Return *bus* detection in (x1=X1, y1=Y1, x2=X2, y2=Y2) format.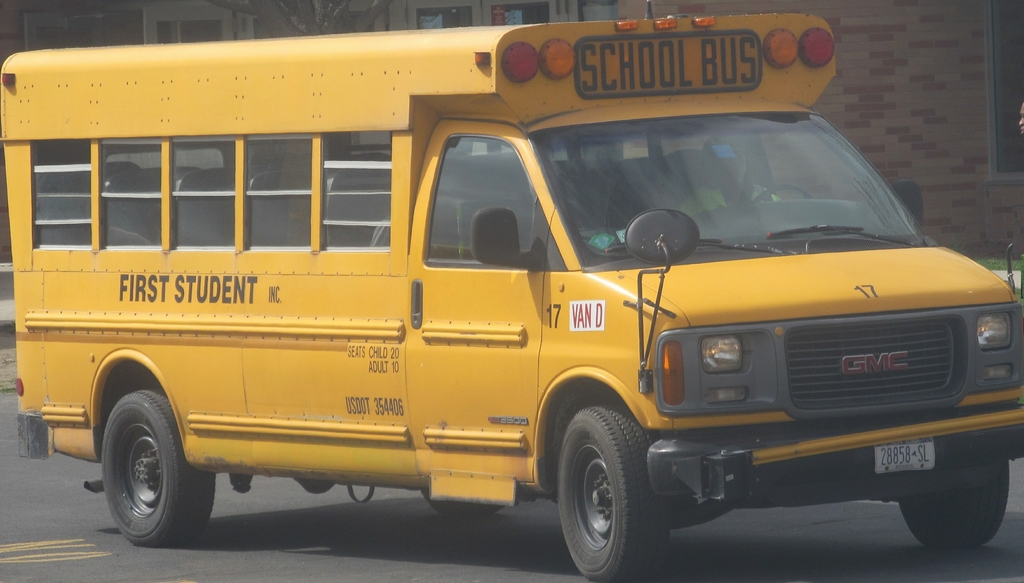
(x1=0, y1=10, x2=1023, y2=582).
